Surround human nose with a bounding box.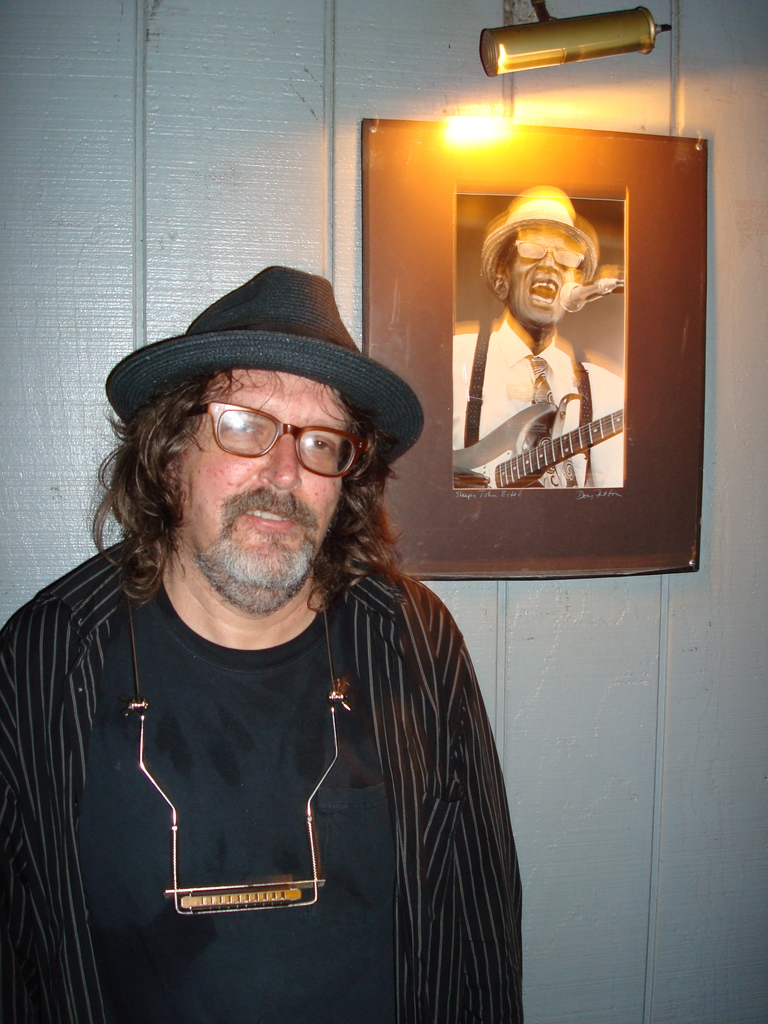
259, 435, 300, 491.
